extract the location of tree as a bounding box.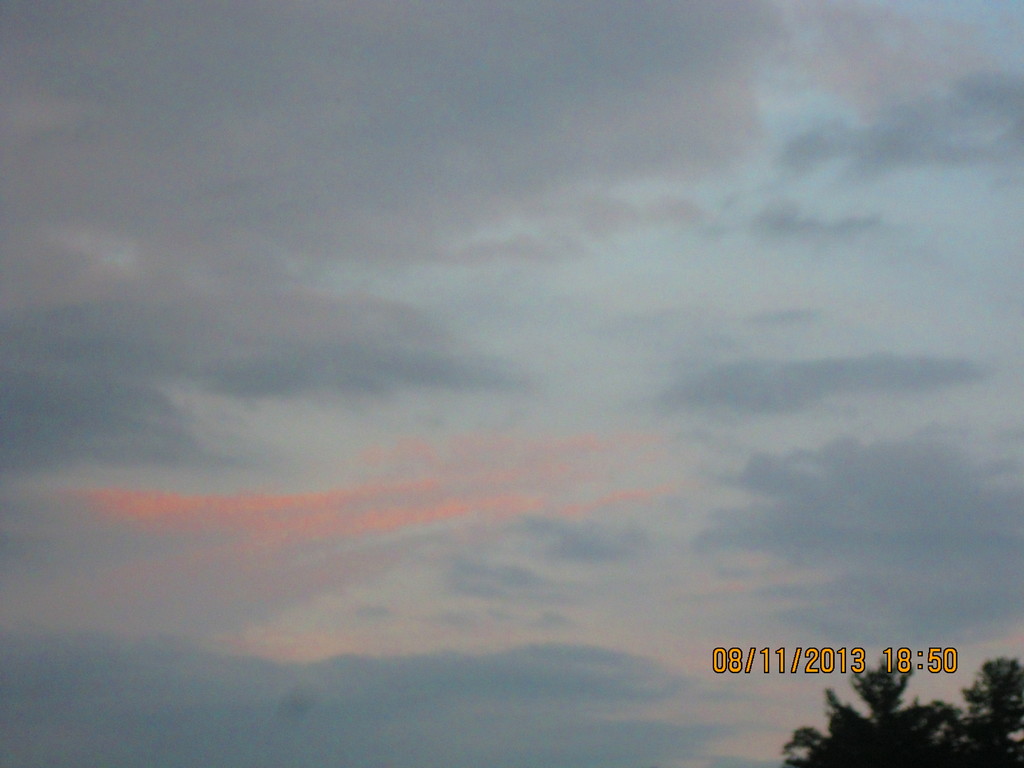
rect(755, 637, 1023, 767).
